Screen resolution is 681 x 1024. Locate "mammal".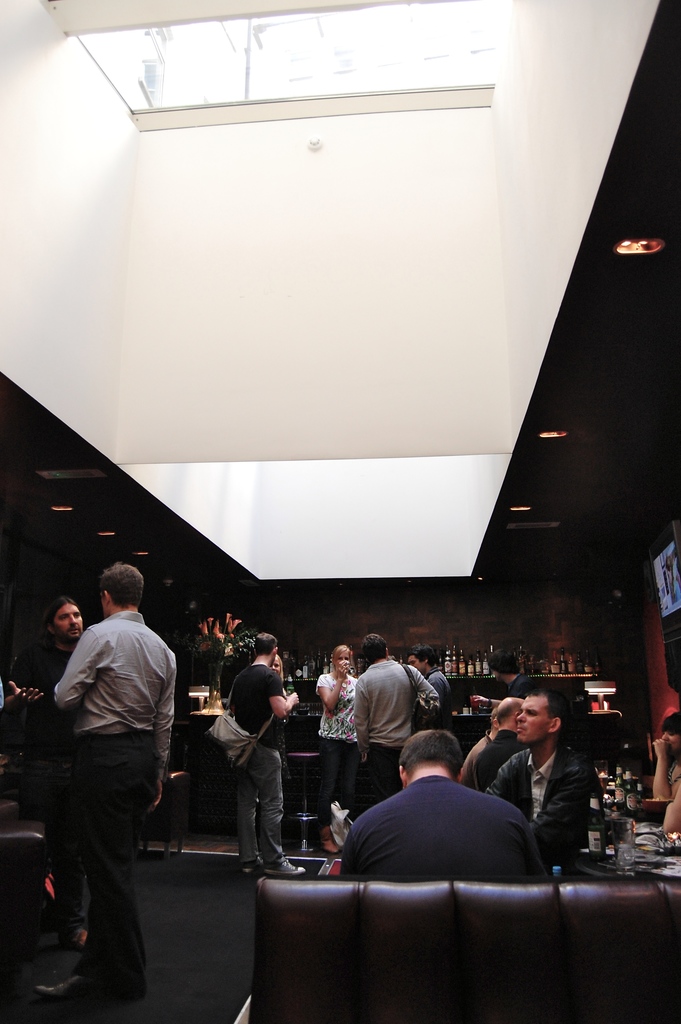
rect(0, 593, 87, 954).
